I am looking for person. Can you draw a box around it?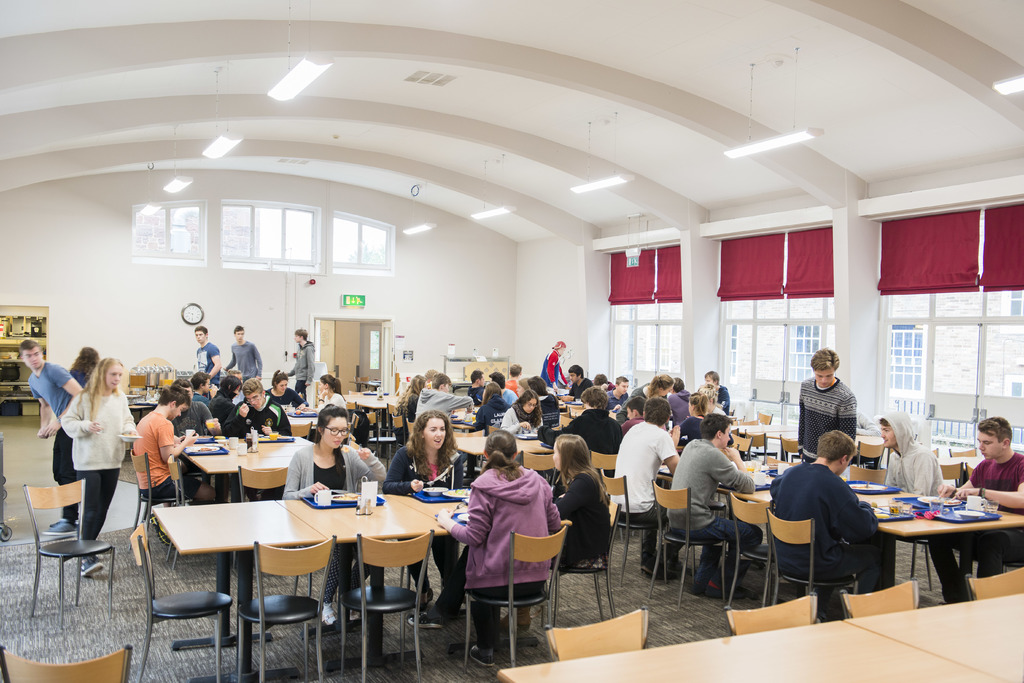
Sure, the bounding box is x1=404, y1=373, x2=474, y2=419.
